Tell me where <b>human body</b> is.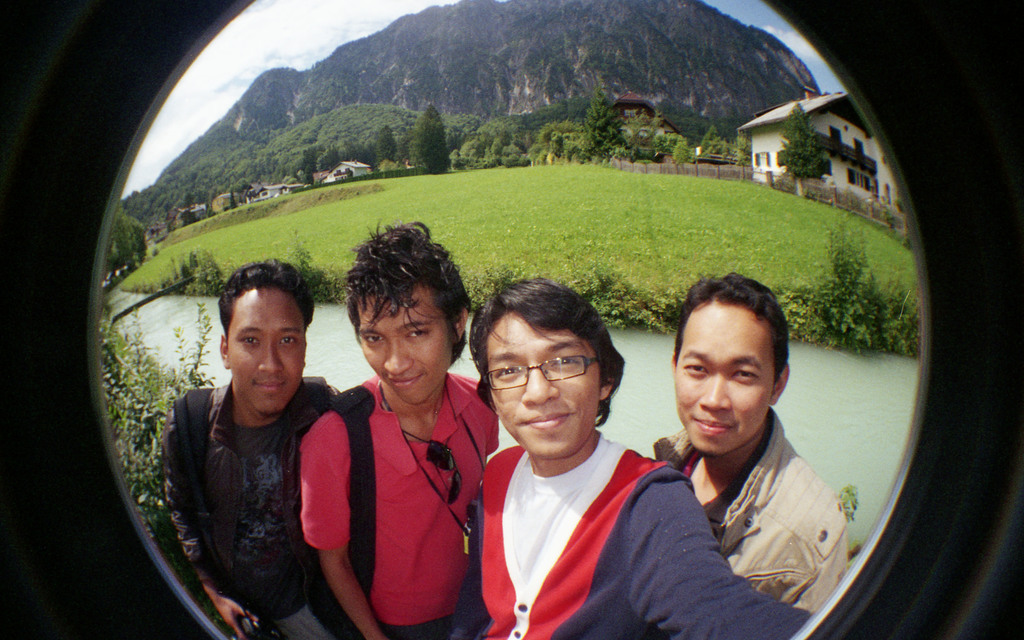
<b>human body</b> is at left=159, top=378, right=342, bottom=637.
